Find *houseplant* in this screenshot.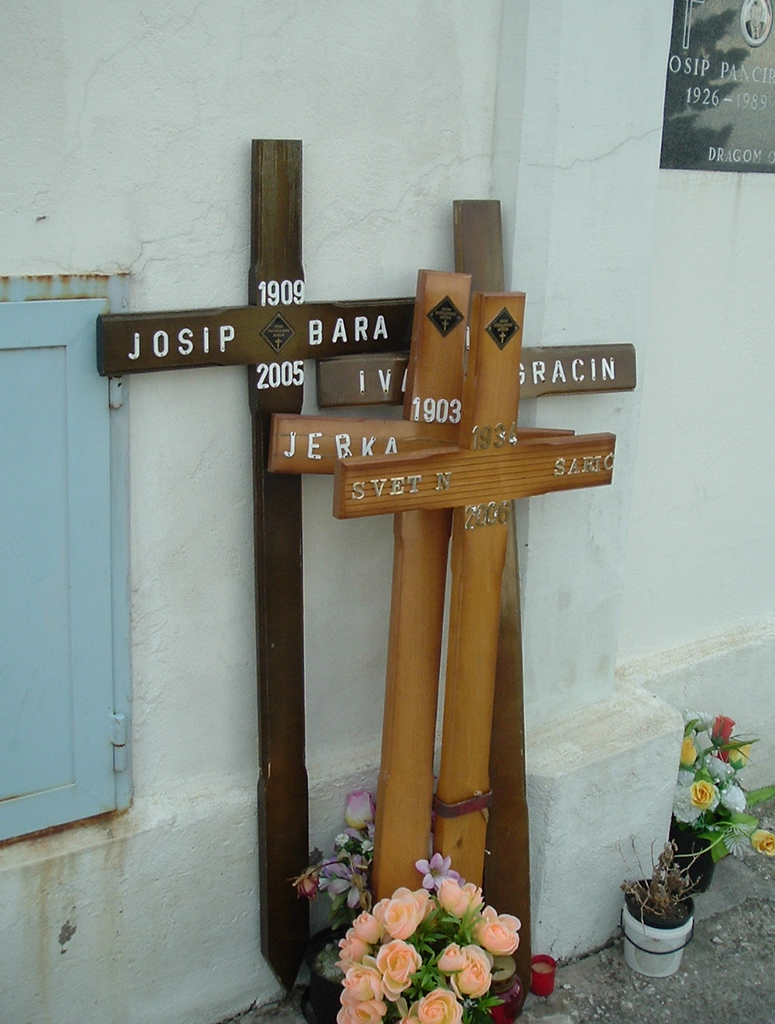
The bounding box for *houseplant* is {"left": 616, "top": 833, "right": 741, "bottom": 974}.
